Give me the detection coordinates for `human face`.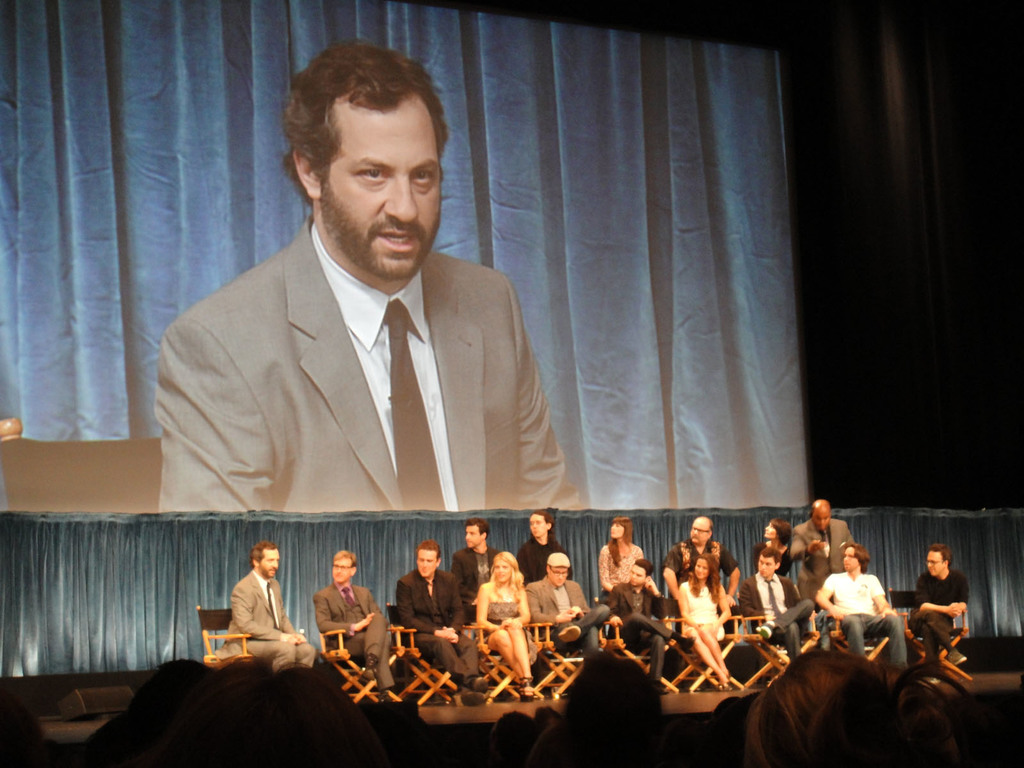
bbox=[842, 545, 862, 569].
